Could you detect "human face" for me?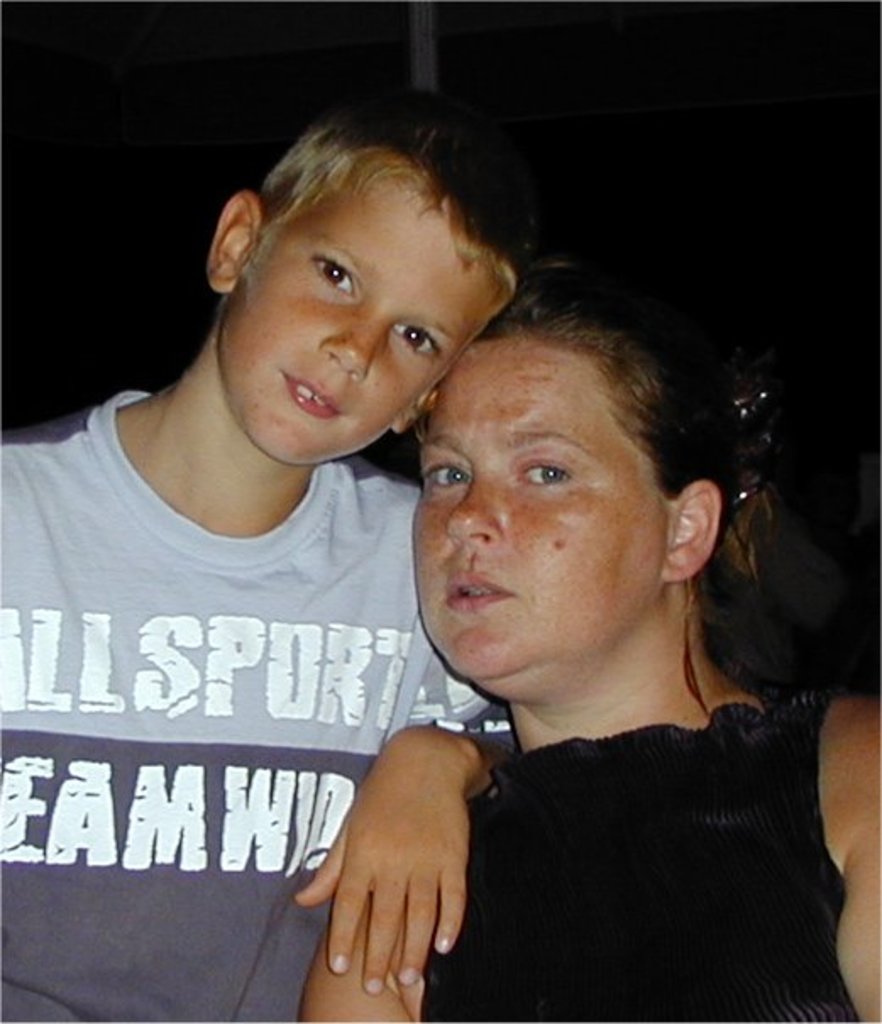
Detection result: x1=222, y1=164, x2=513, y2=467.
